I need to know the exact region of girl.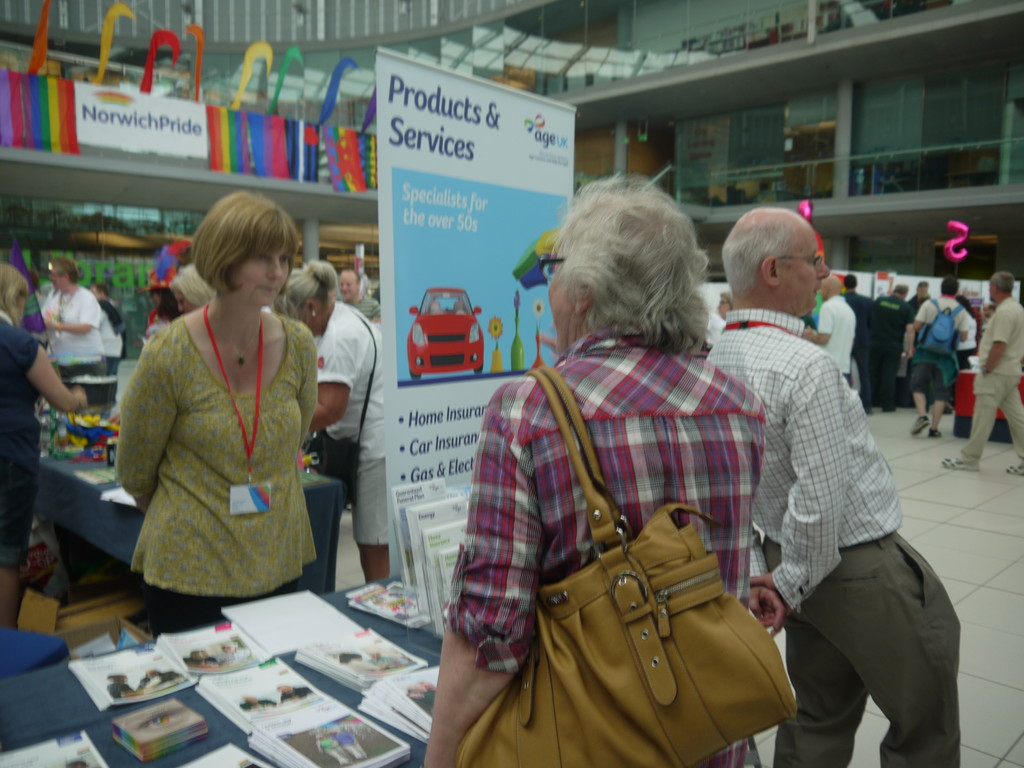
Region: Rect(154, 256, 219, 333).
